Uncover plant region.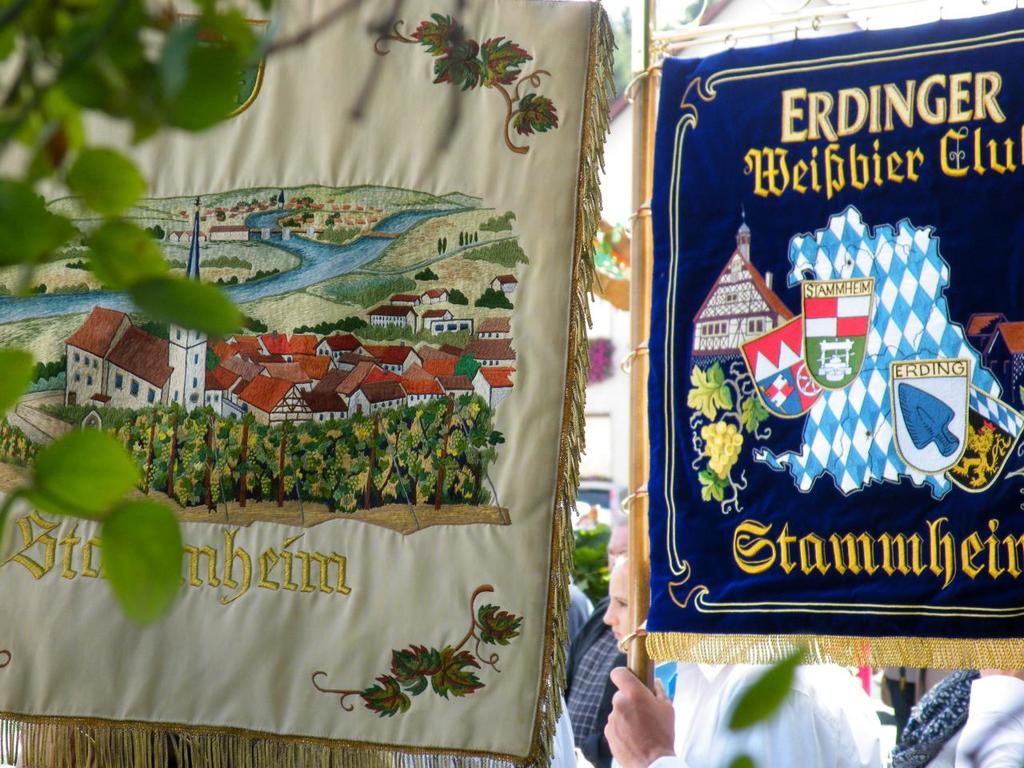
Uncovered: [x1=462, y1=242, x2=535, y2=270].
